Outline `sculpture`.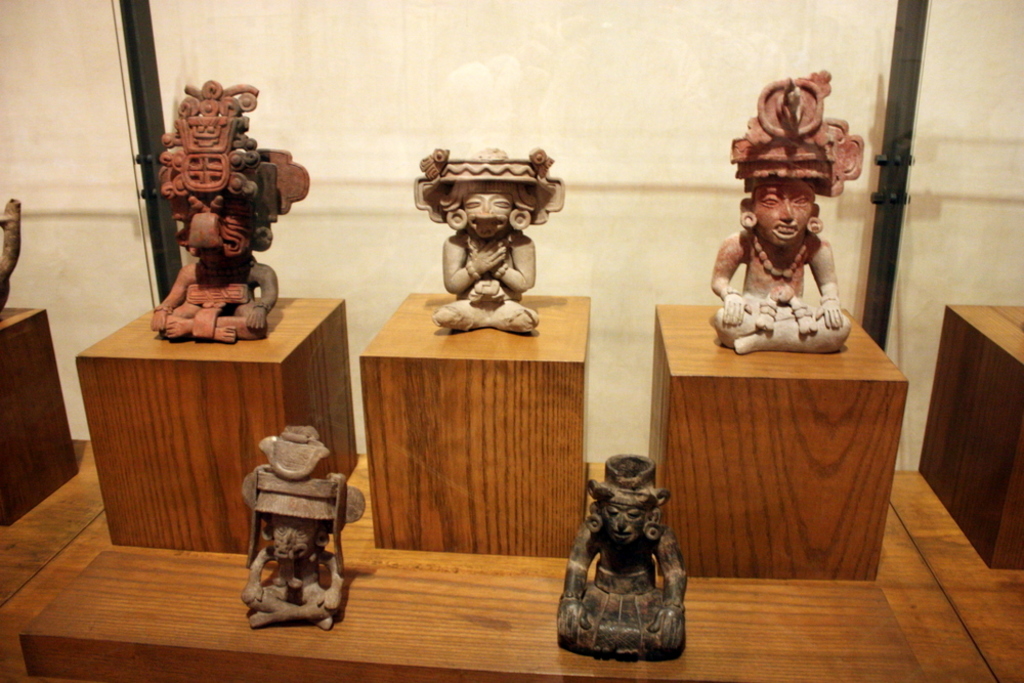
Outline: [238, 421, 349, 634].
